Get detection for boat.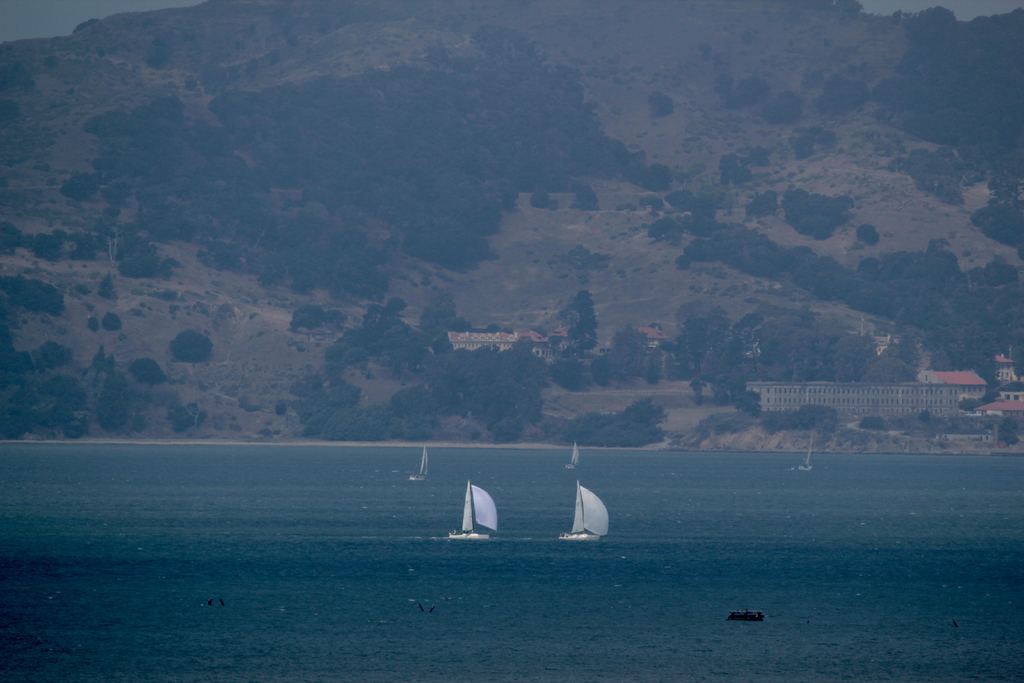
Detection: box(788, 442, 810, 476).
